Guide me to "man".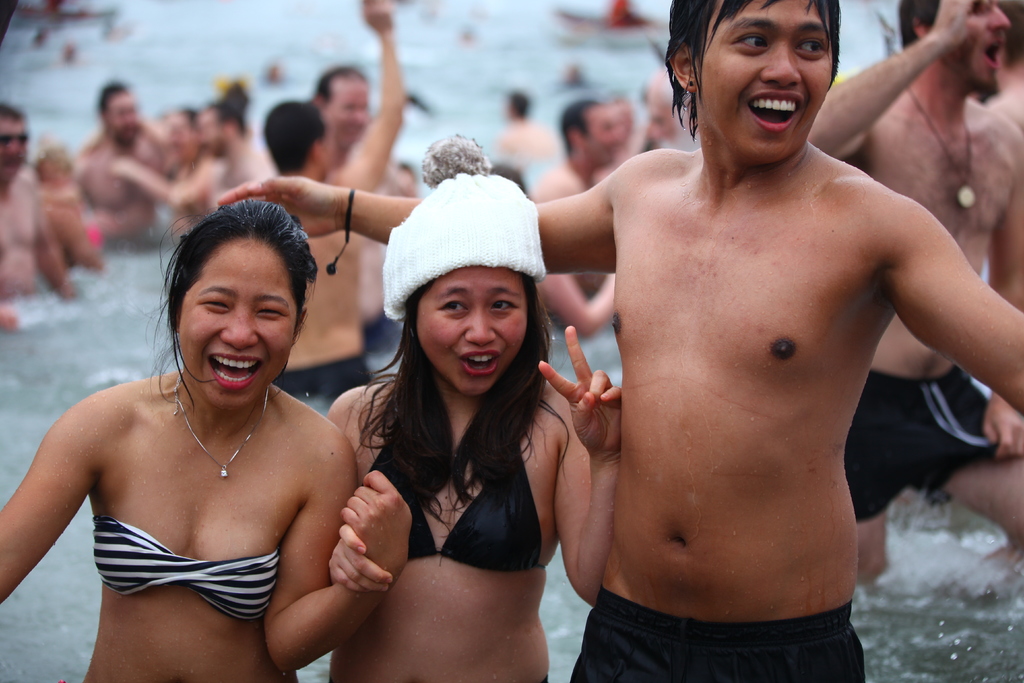
Guidance: pyautogui.locateOnScreen(212, 0, 1023, 682).
